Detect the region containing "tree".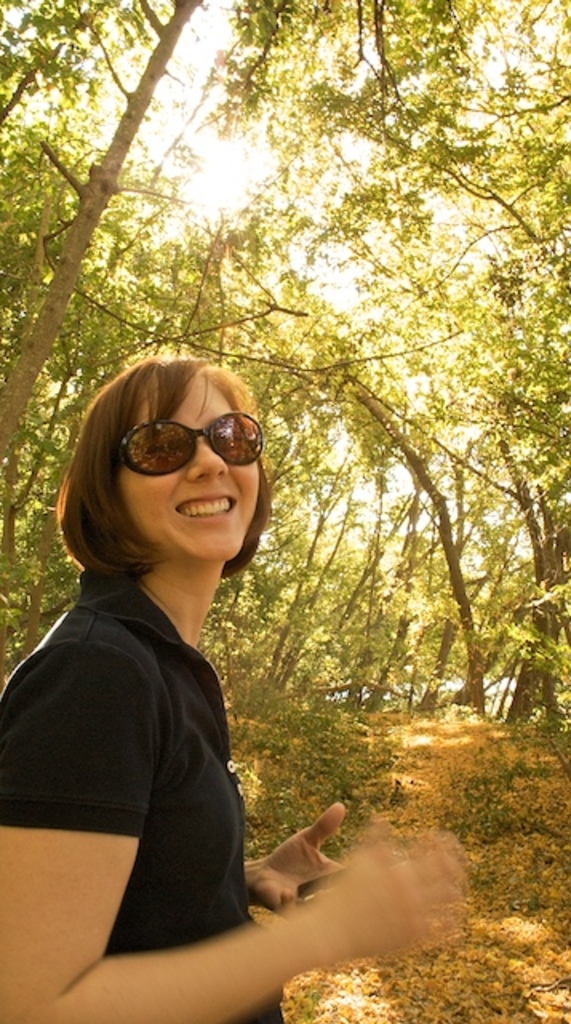
(x1=0, y1=0, x2=358, y2=542).
